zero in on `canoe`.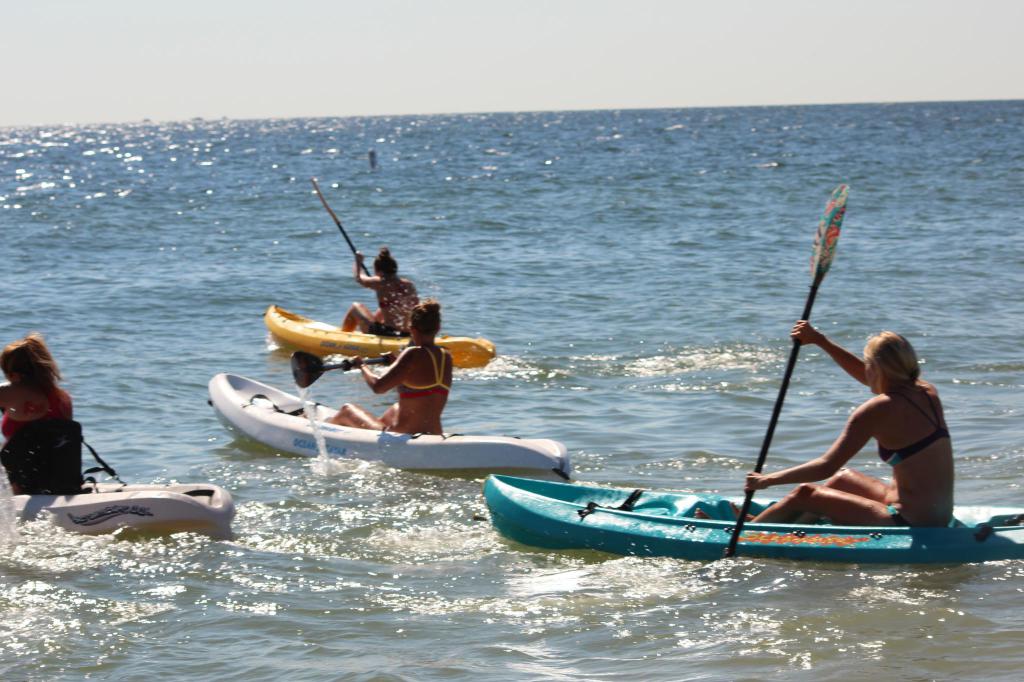
Zeroed in: {"x1": 262, "y1": 303, "x2": 499, "y2": 373}.
